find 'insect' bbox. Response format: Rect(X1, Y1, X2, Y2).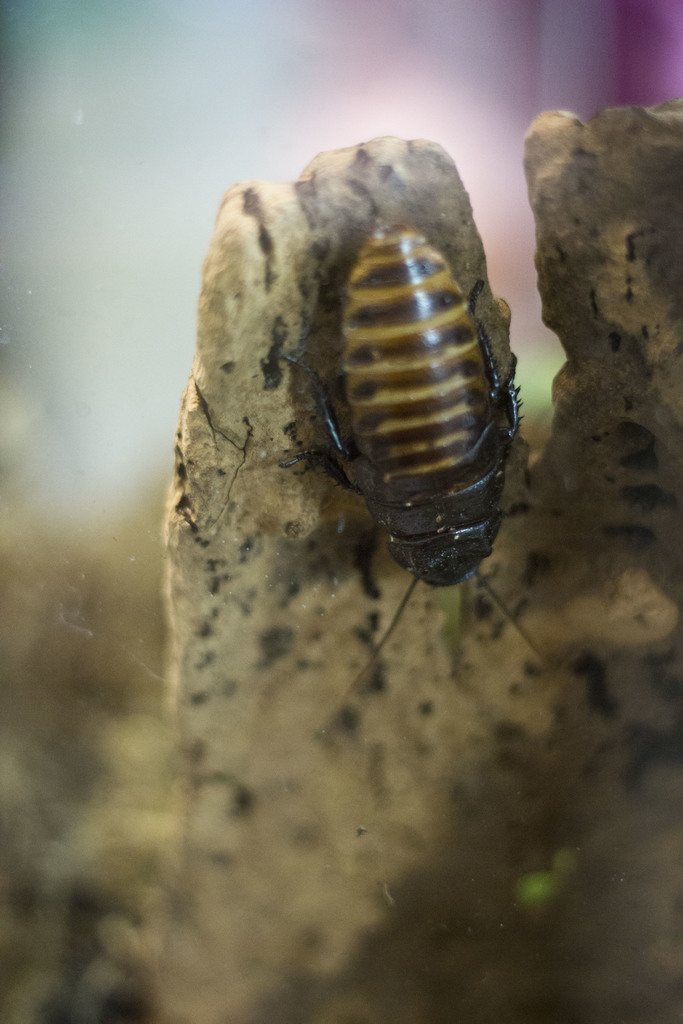
Rect(294, 218, 552, 698).
